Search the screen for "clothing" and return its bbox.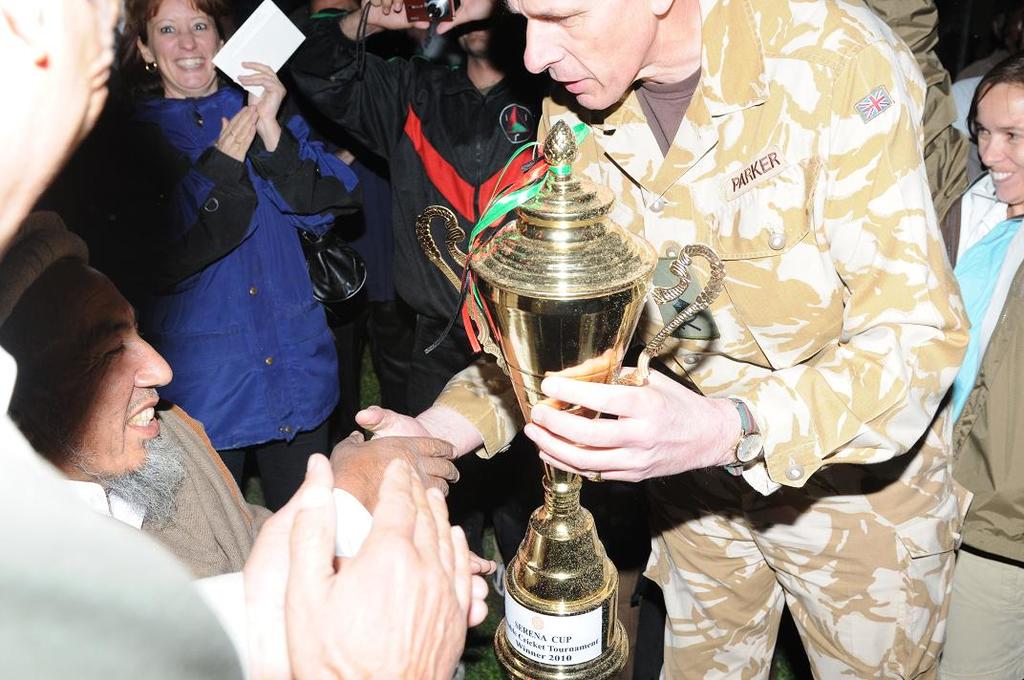
Found: <box>865,0,1023,679</box>.
